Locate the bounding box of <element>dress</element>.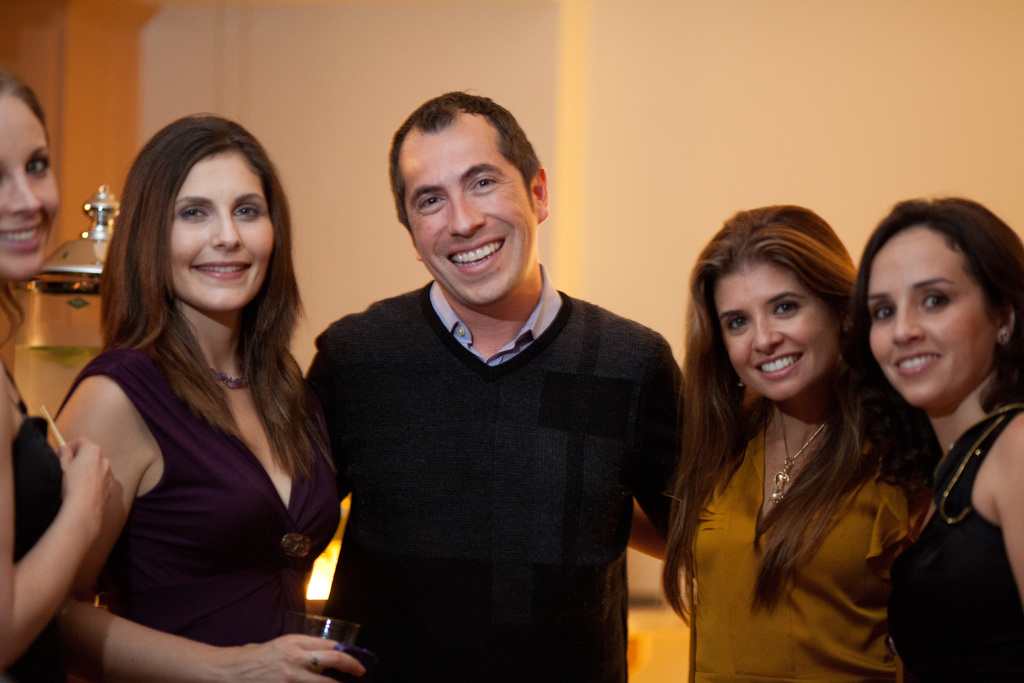
Bounding box: BBox(53, 348, 343, 650).
